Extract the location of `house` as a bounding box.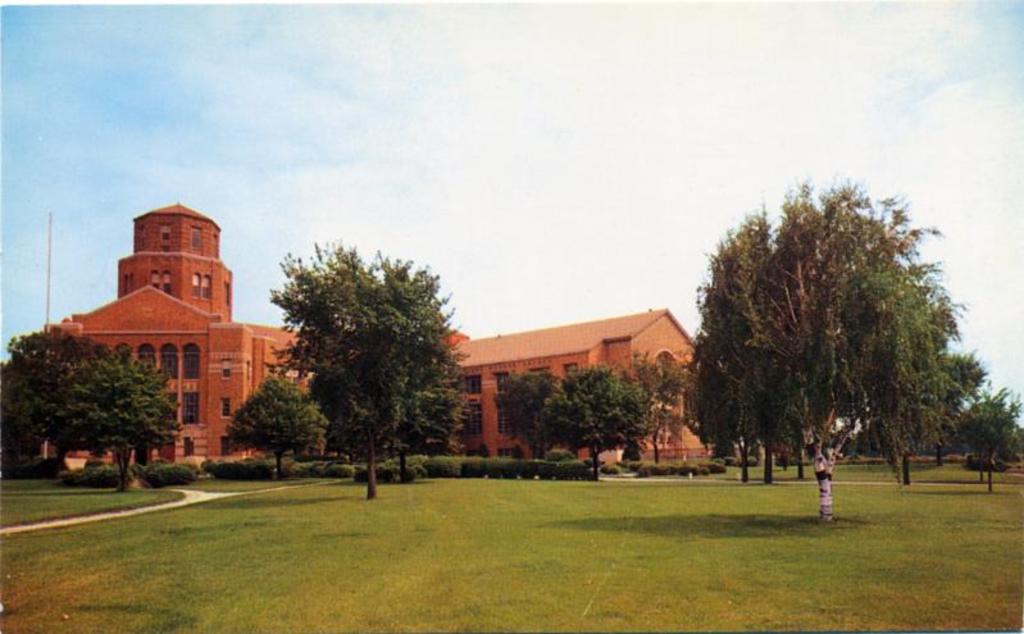
[431, 306, 709, 476].
